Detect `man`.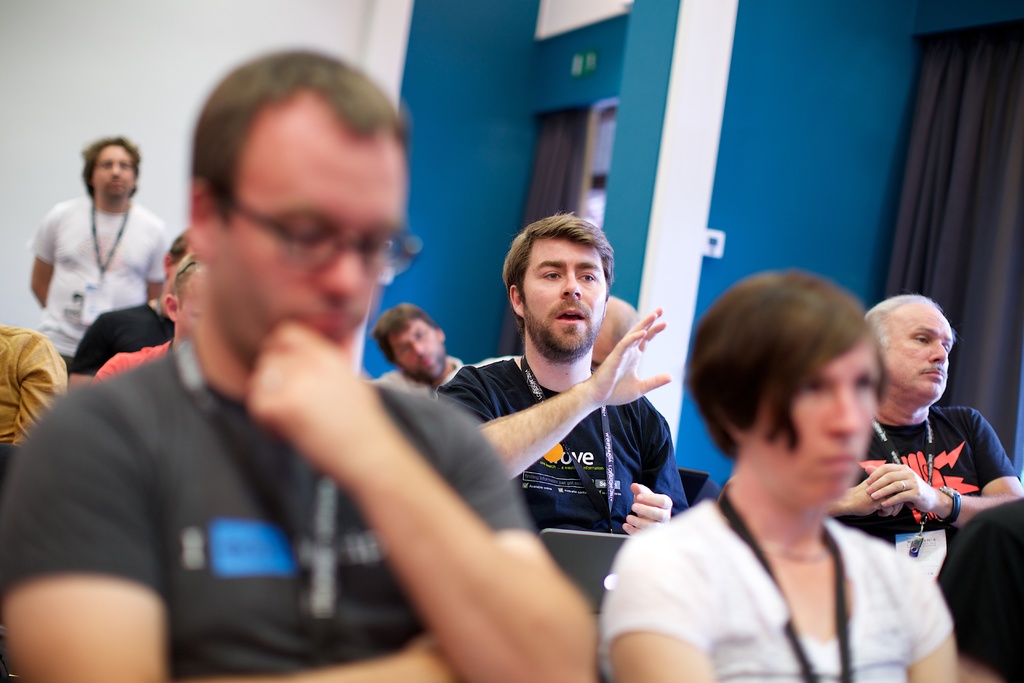
Detected at [62,229,201,391].
